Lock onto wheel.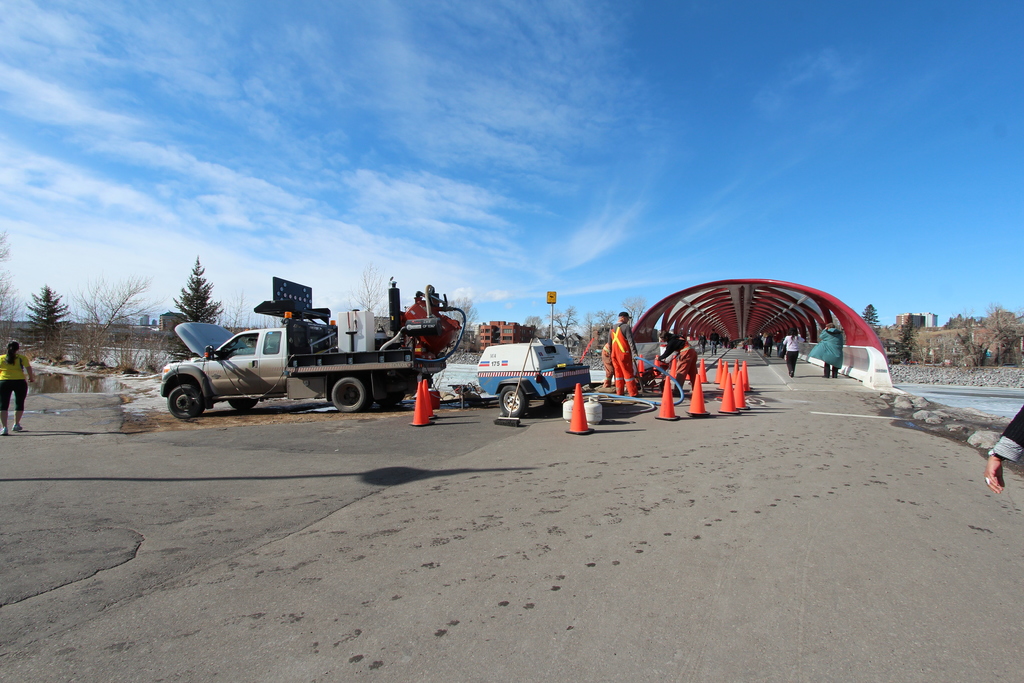
Locked: BBox(230, 397, 257, 411).
